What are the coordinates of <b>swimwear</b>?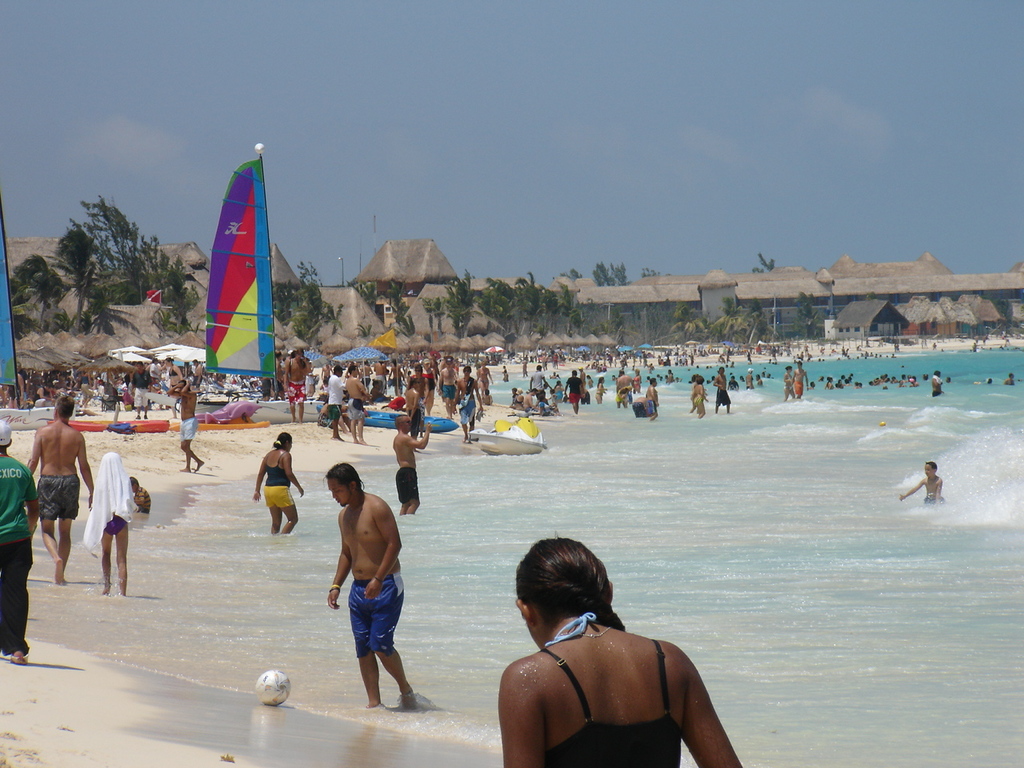
(left=344, top=572, right=410, bottom=658).
